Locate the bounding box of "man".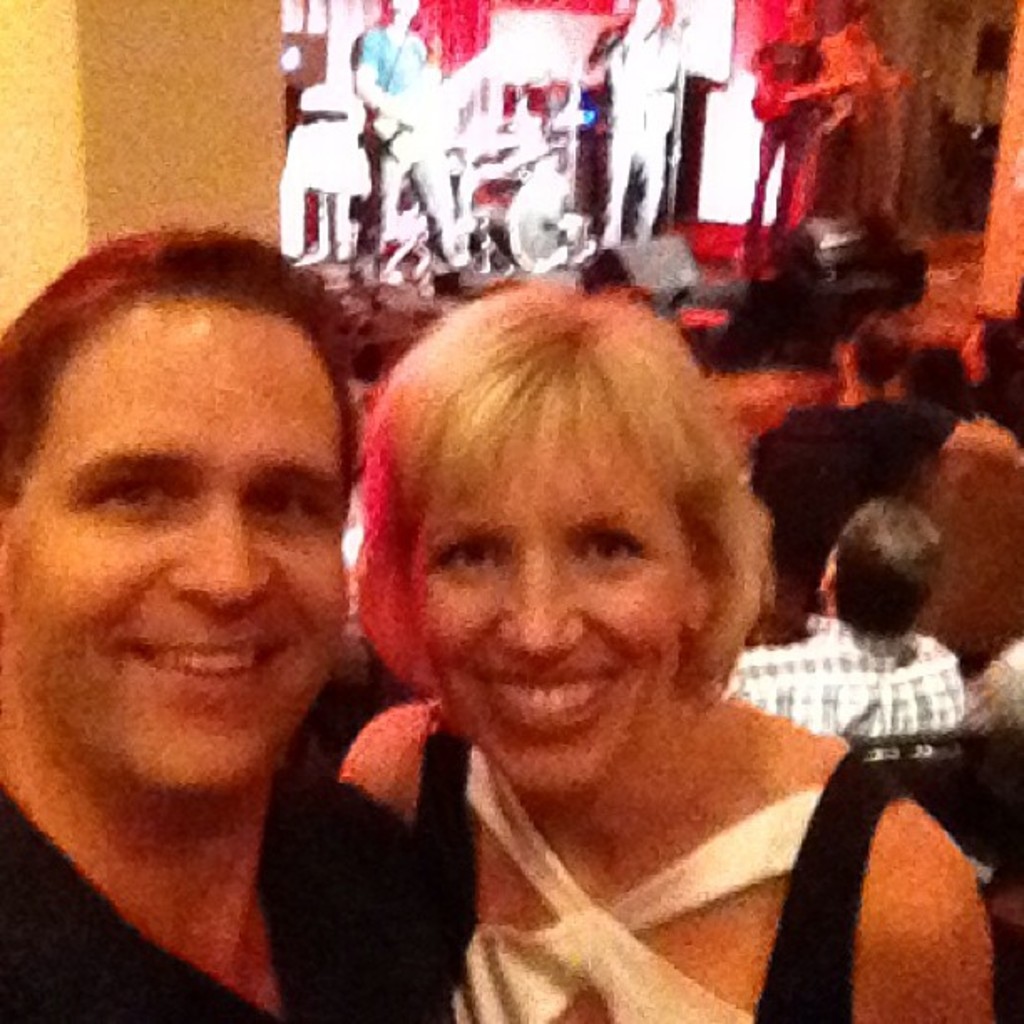
Bounding box: bbox=[0, 243, 432, 1007].
